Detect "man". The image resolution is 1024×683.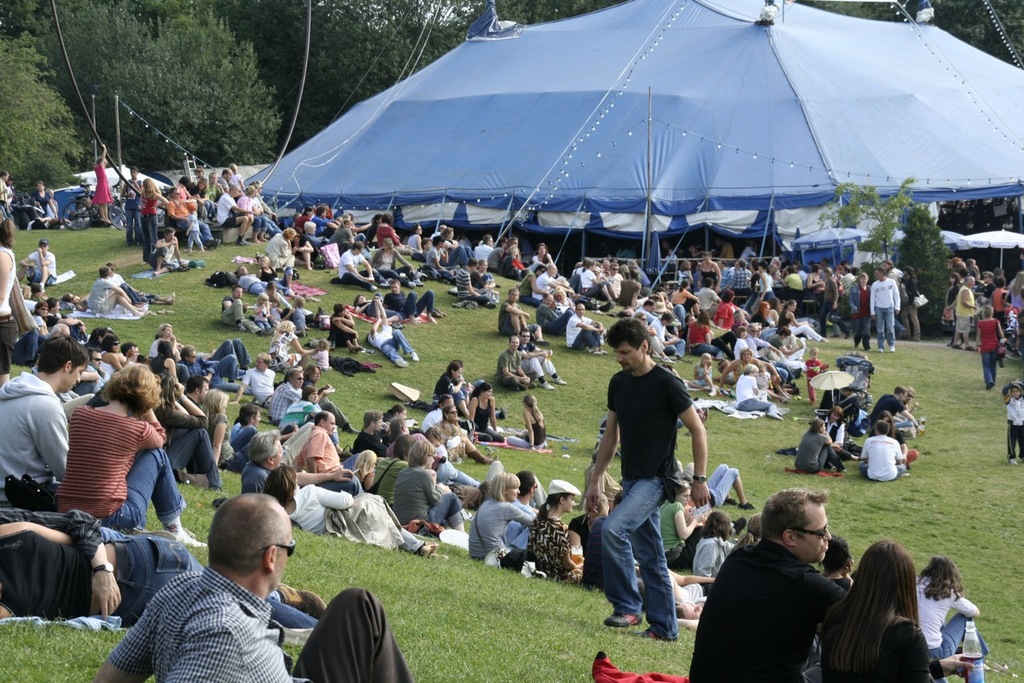
locate(87, 267, 142, 315).
